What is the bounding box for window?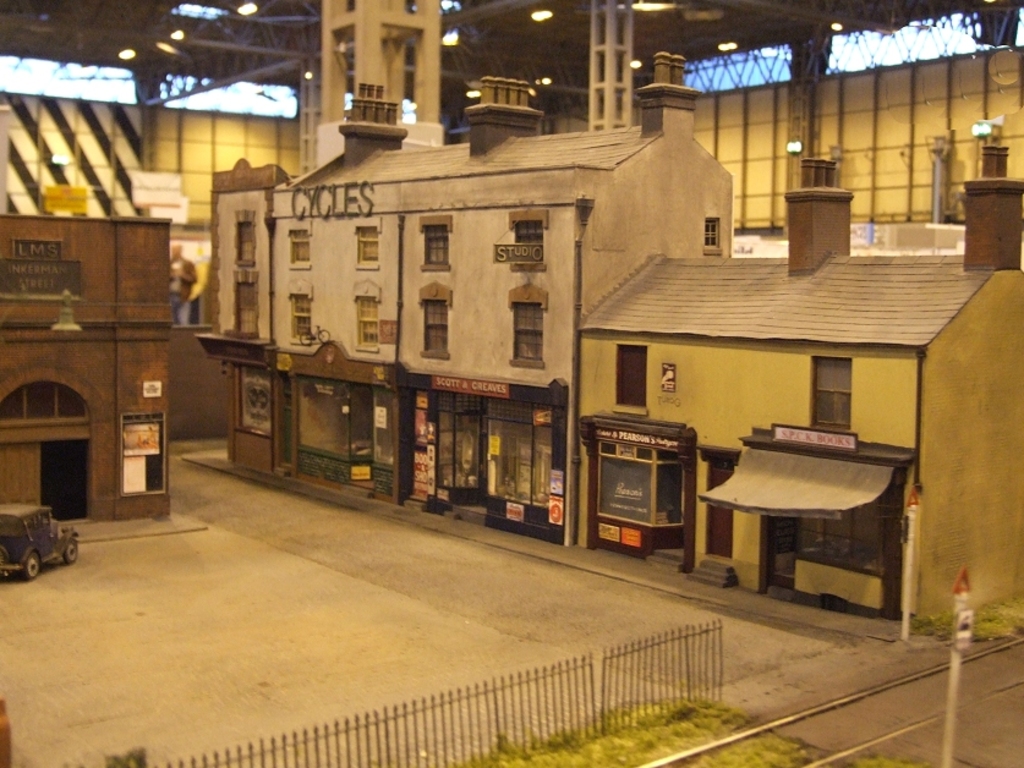
(236,282,253,329).
